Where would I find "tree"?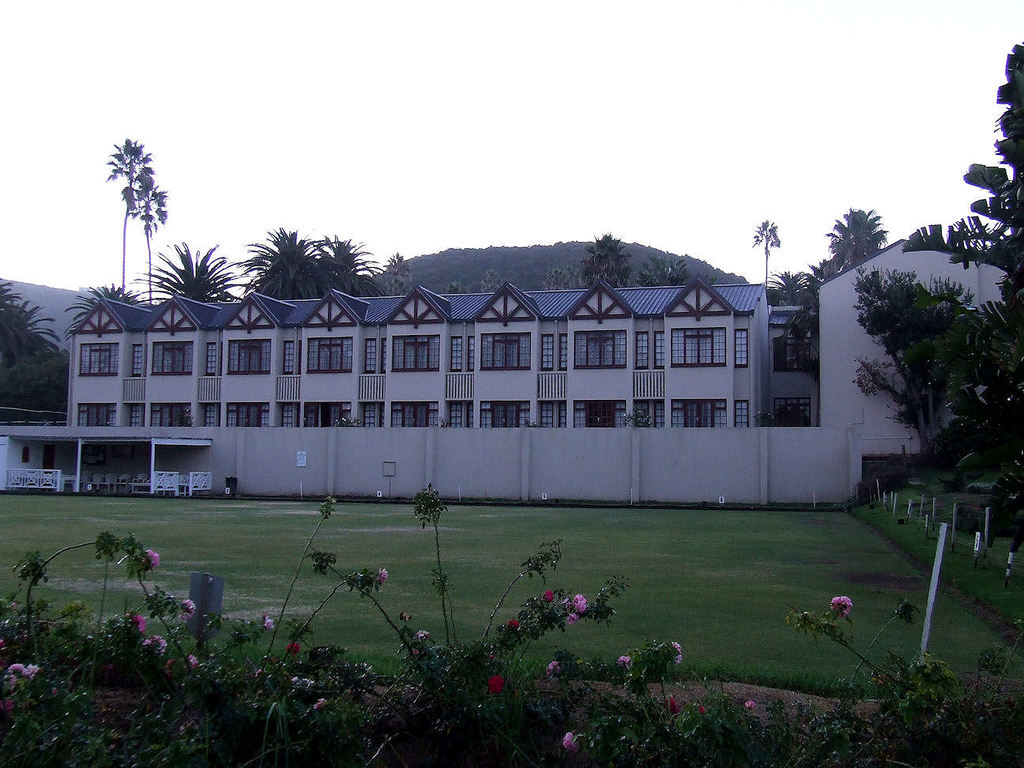
At BBox(325, 229, 391, 296).
